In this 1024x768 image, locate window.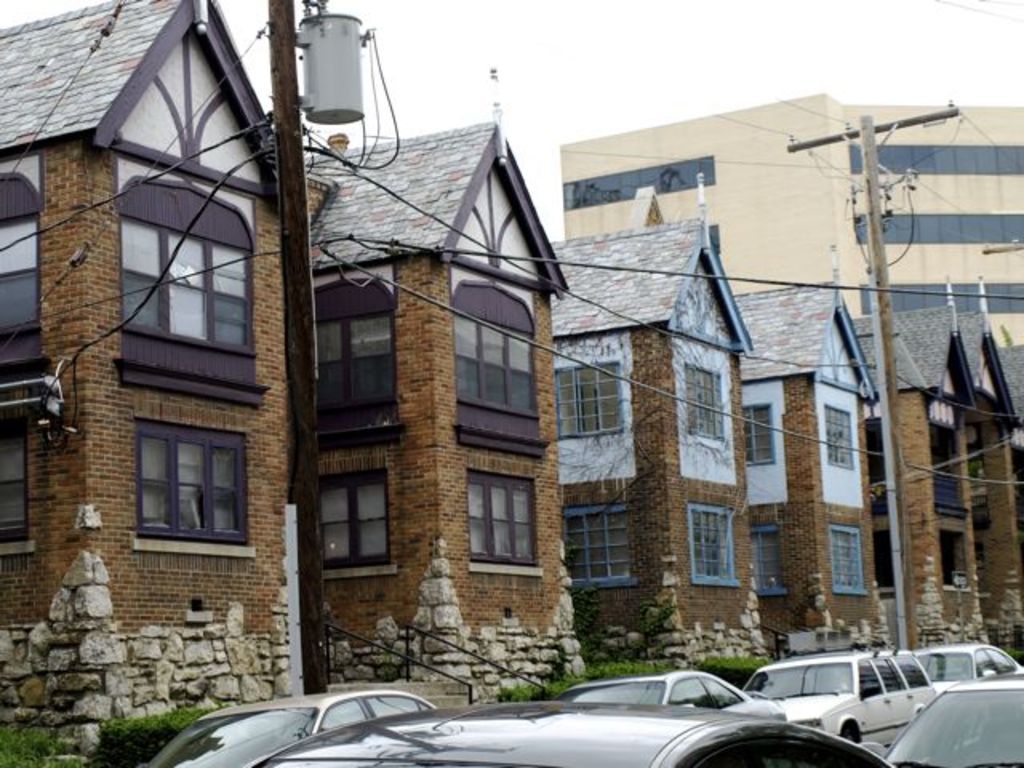
Bounding box: 461:462:546:568.
